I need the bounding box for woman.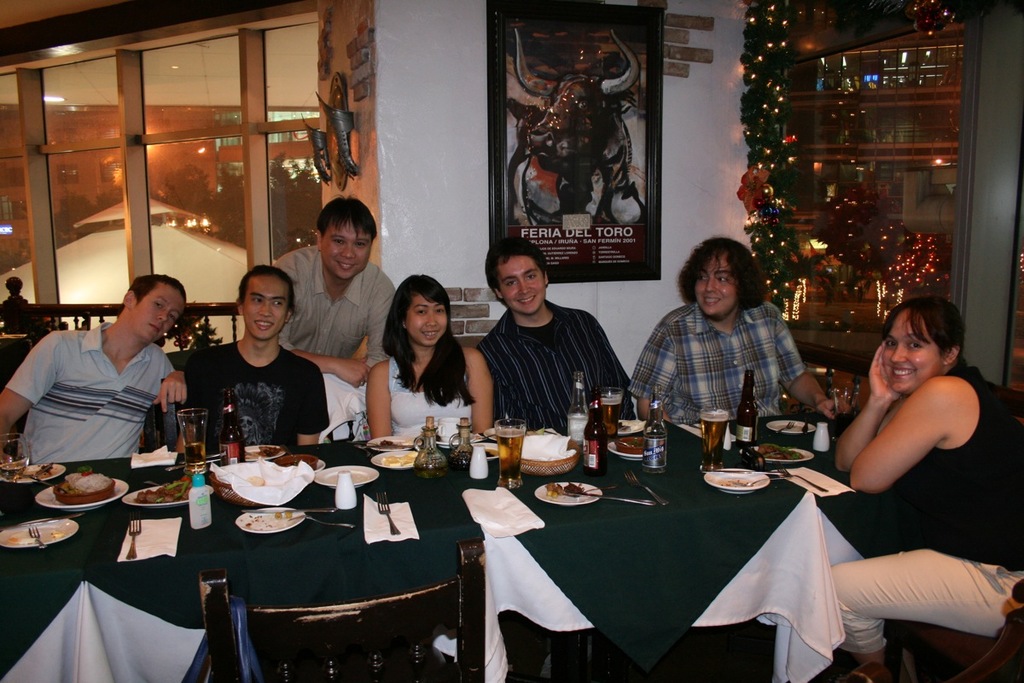
Here it is: box(822, 296, 1020, 682).
